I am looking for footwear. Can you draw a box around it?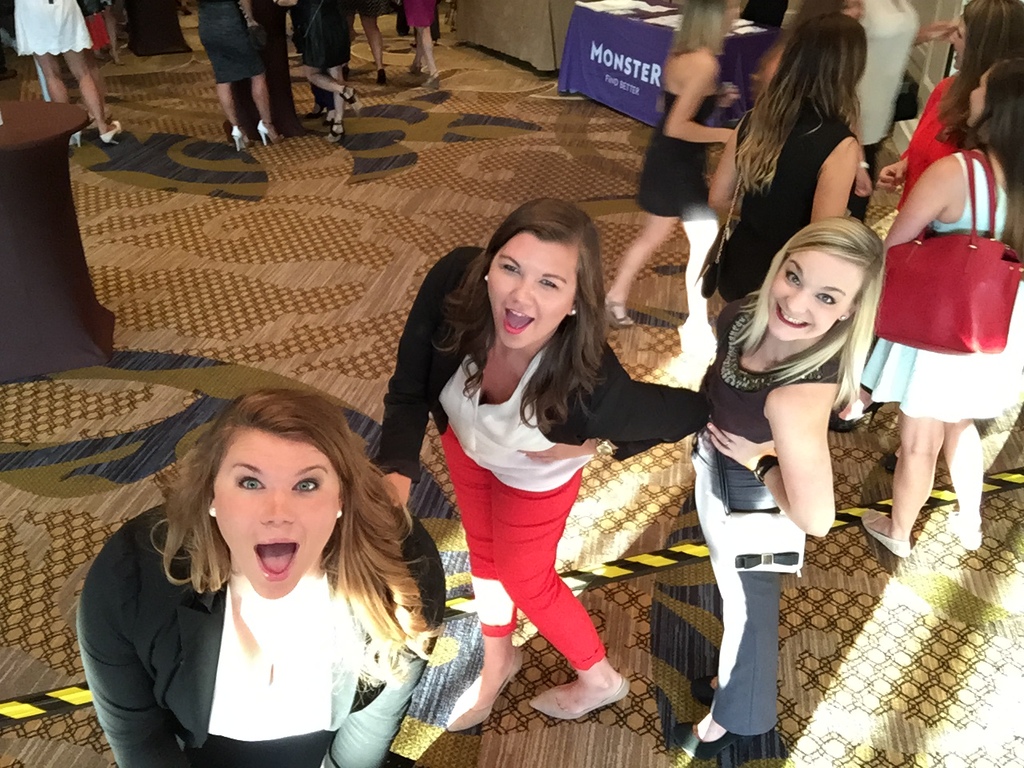
Sure, the bounding box is pyautogui.locateOnScreen(446, 644, 520, 734).
